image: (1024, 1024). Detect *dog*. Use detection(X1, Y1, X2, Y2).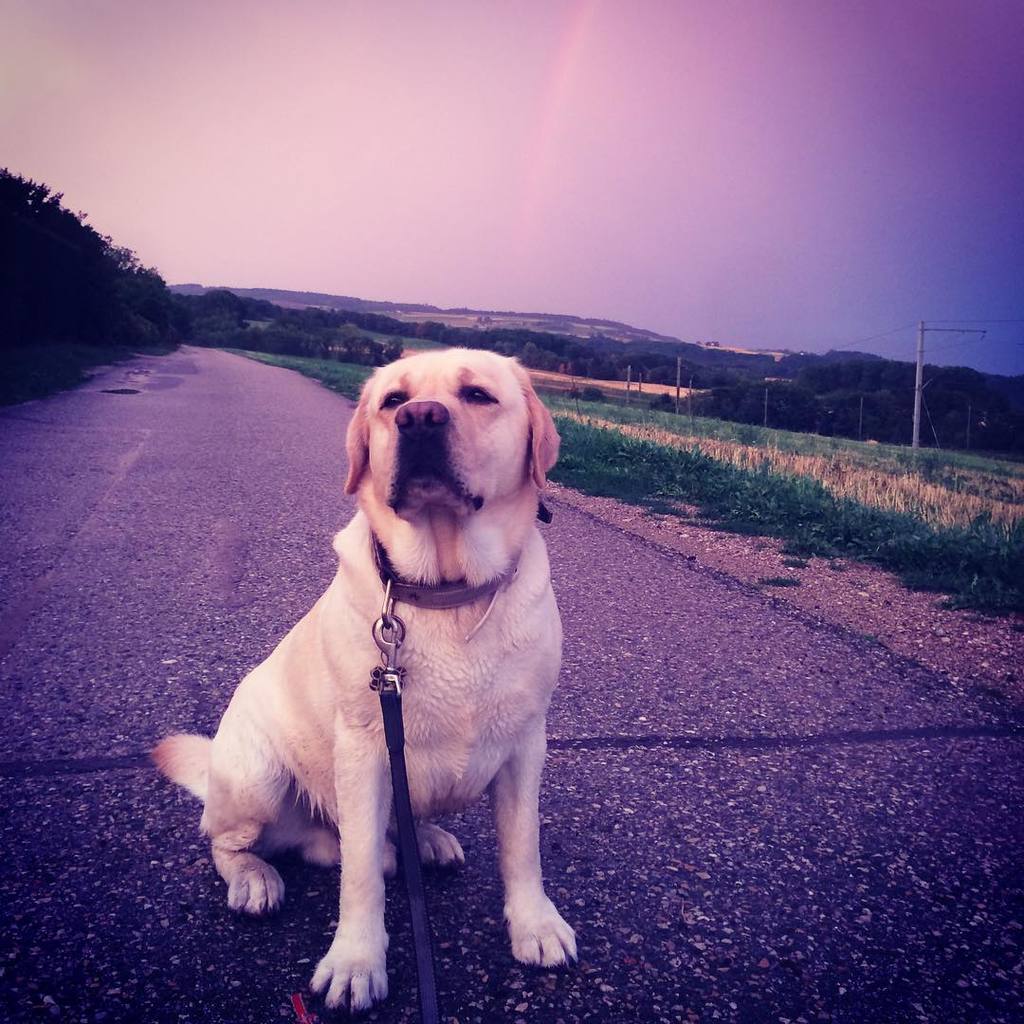
detection(148, 344, 576, 1015).
